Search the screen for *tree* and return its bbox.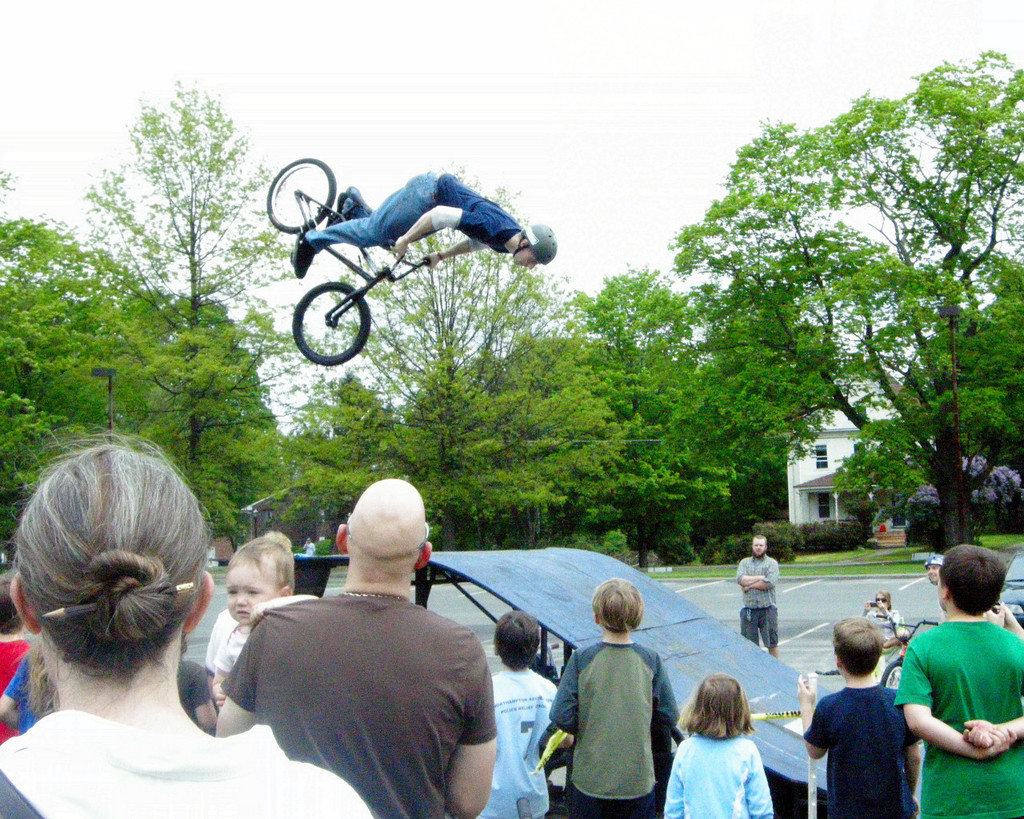
Found: {"x1": 656, "y1": 87, "x2": 996, "y2": 571}.
